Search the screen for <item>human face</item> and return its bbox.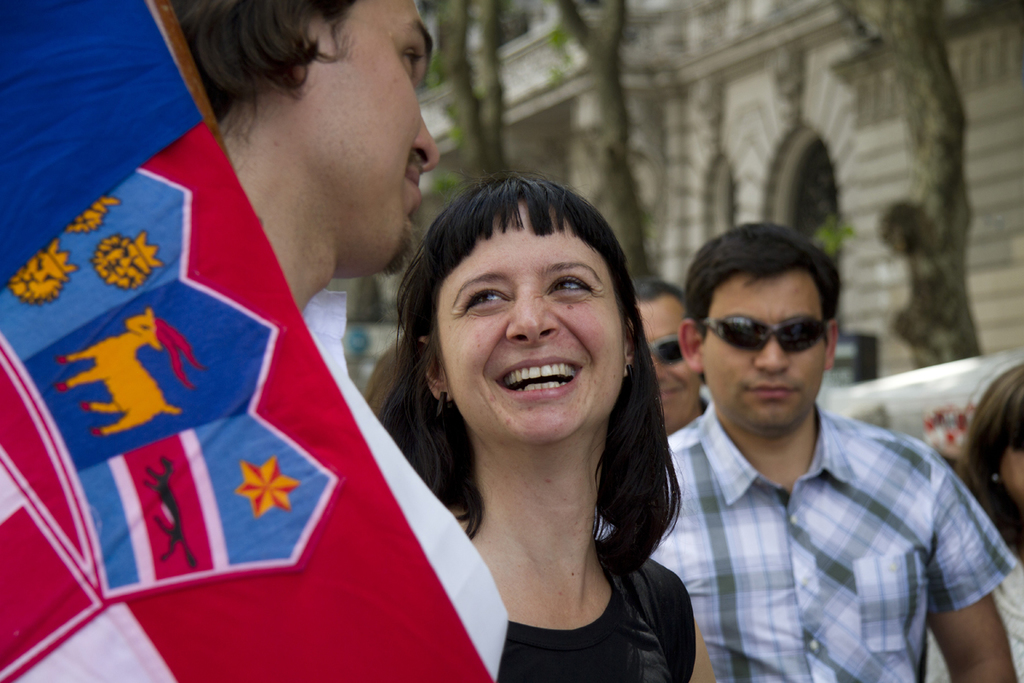
Found: Rect(294, 0, 438, 263).
